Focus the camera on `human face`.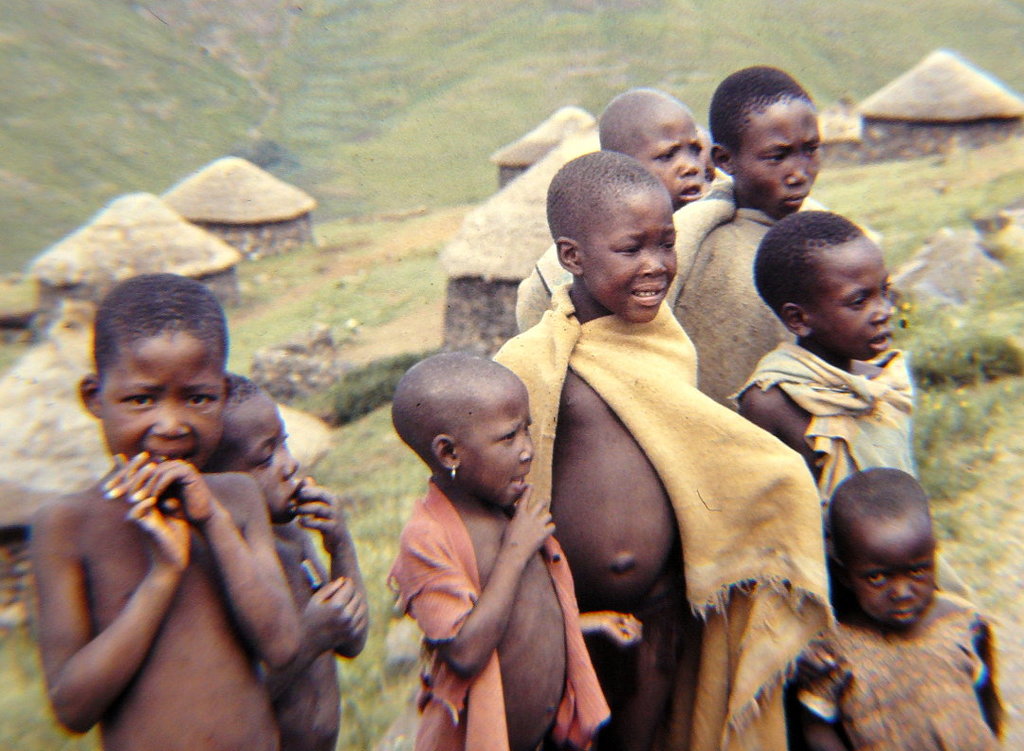
Focus region: rect(457, 378, 532, 507).
